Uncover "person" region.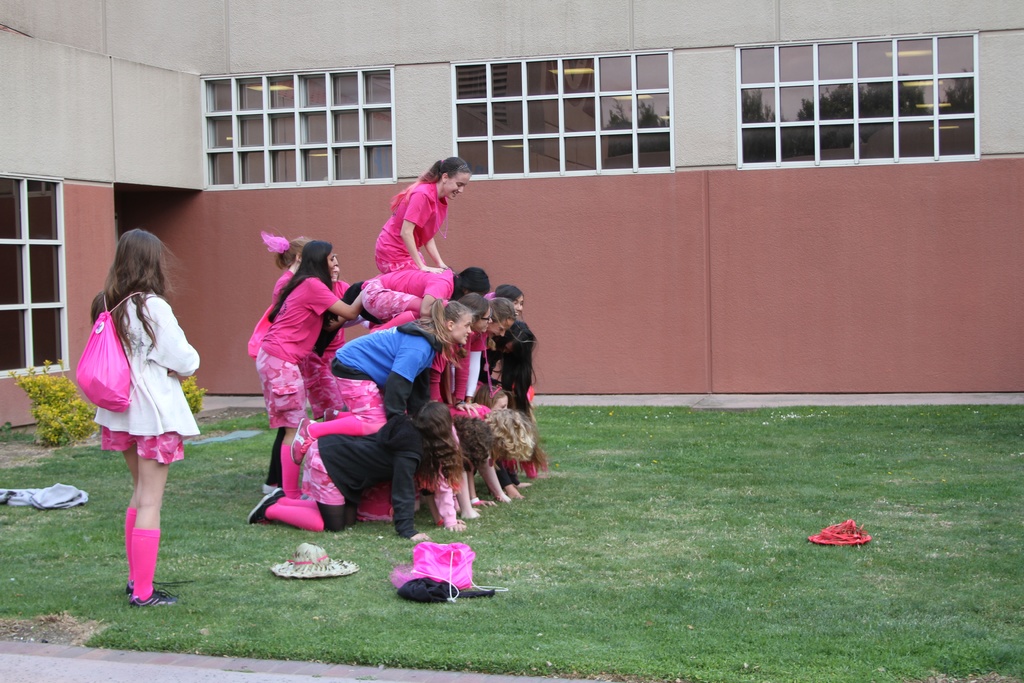
Uncovered: [left=459, top=399, right=534, bottom=505].
